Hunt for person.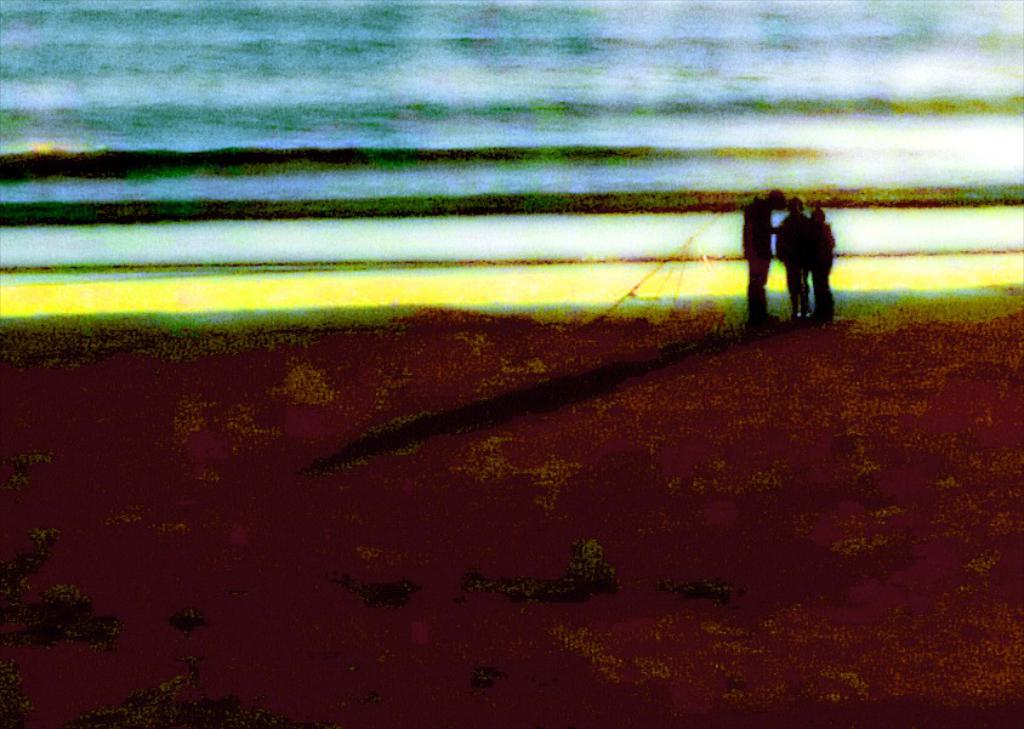
Hunted down at l=736, t=181, r=789, b=335.
